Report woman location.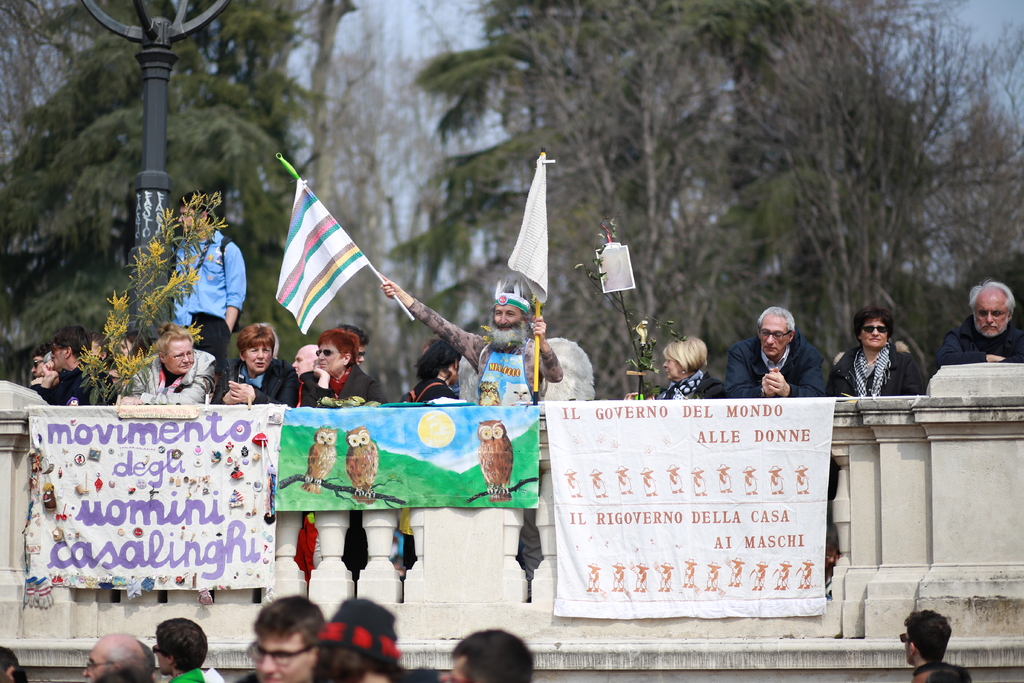
Report: {"left": 827, "top": 308, "right": 925, "bottom": 395}.
